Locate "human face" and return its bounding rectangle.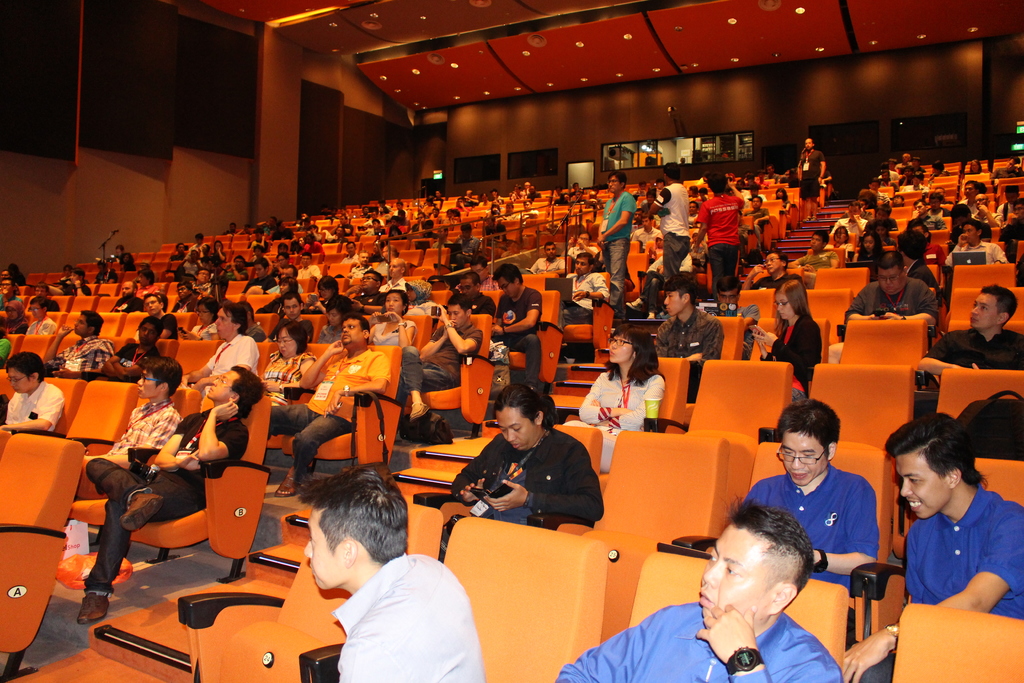
bbox(893, 451, 952, 520).
